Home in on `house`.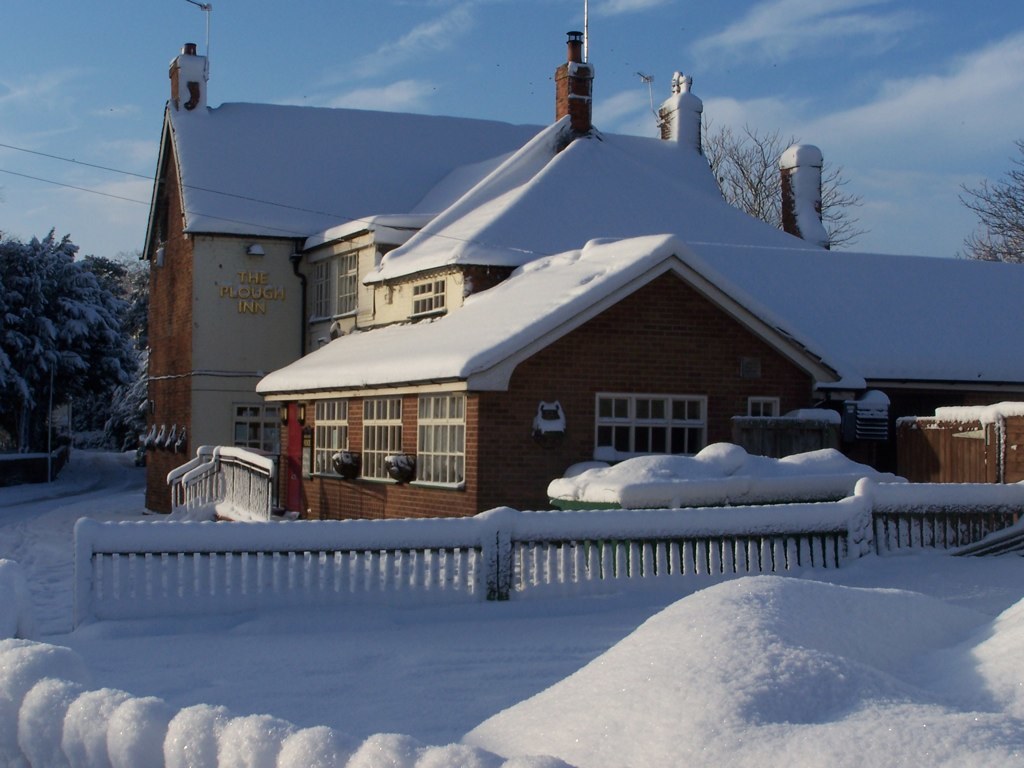
Homed in at 180,46,954,594.
